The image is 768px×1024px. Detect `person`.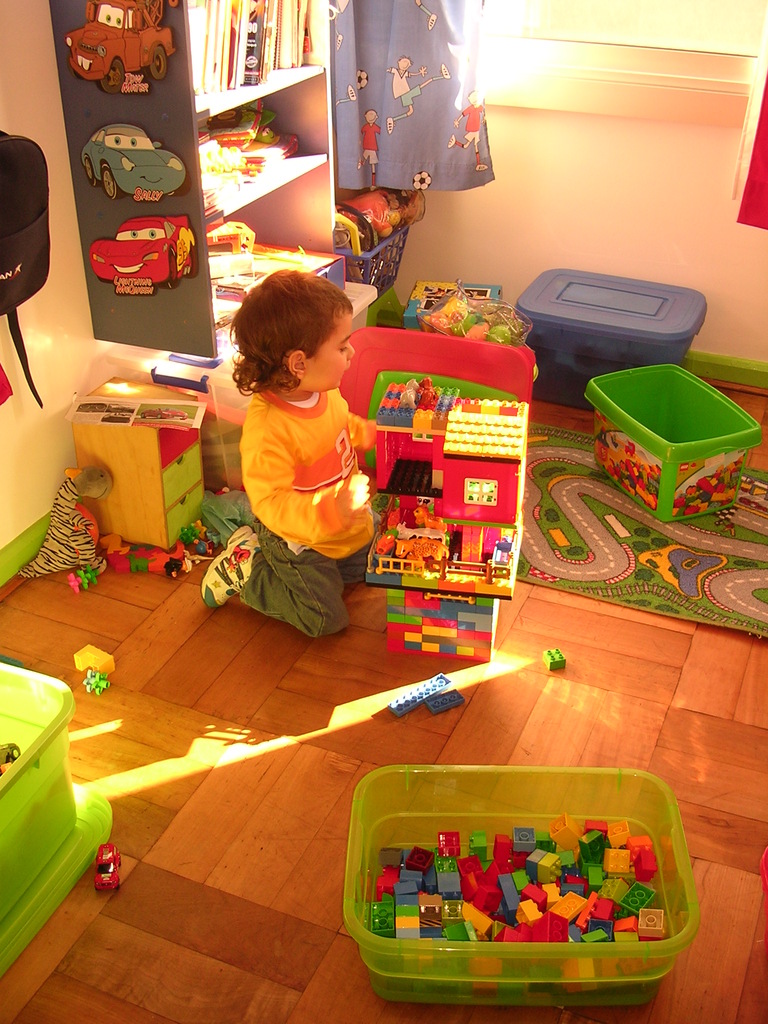
Detection: {"x1": 196, "y1": 250, "x2": 404, "y2": 646}.
